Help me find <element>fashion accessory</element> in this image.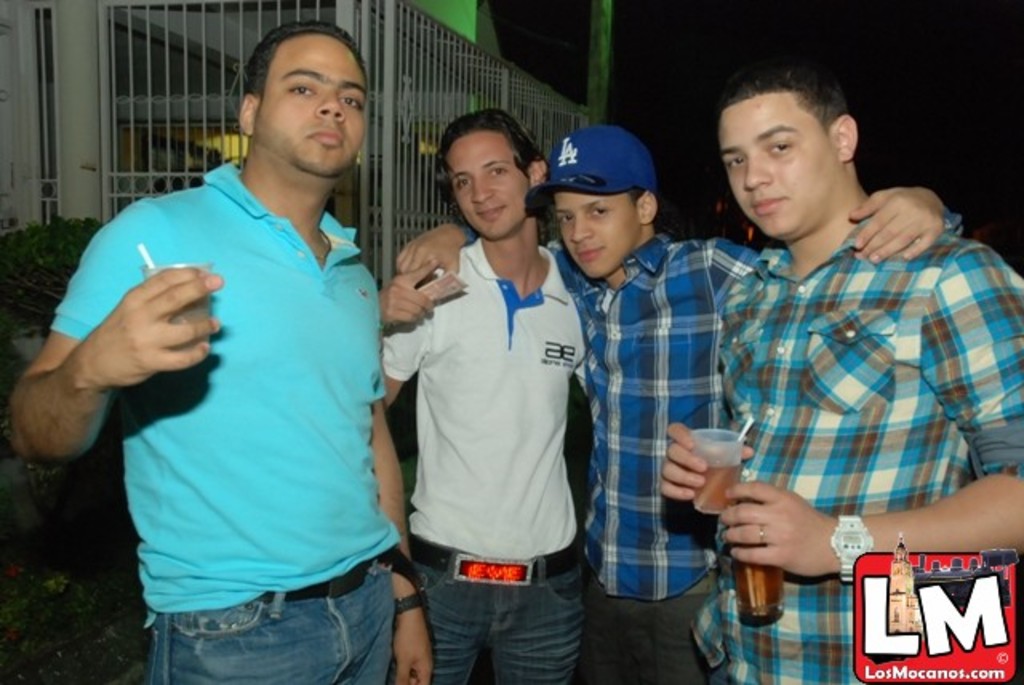
Found it: box=[254, 547, 379, 602].
